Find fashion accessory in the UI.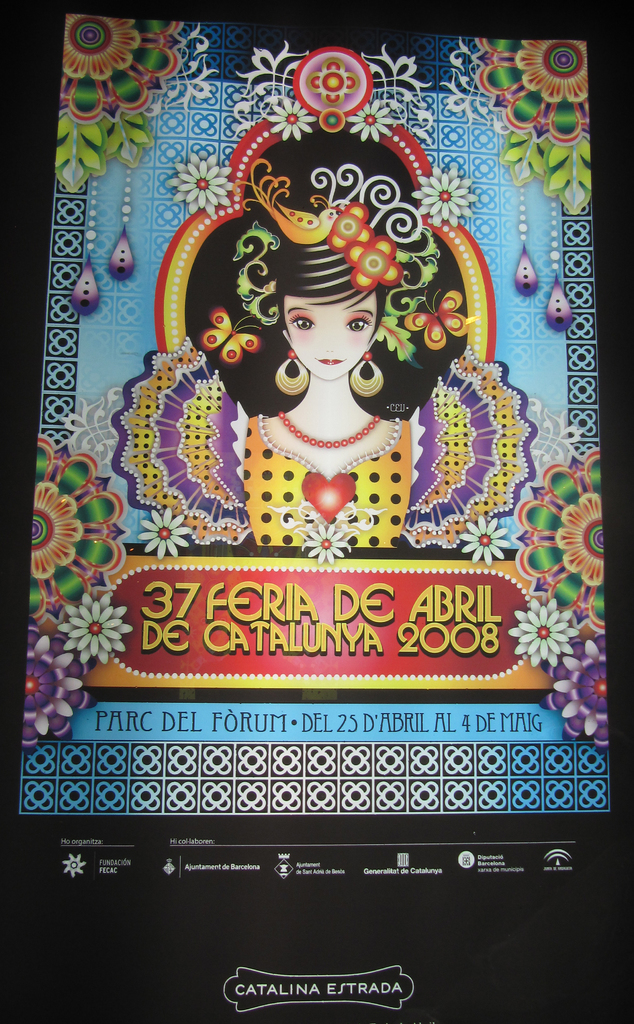
UI element at box(310, 162, 423, 292).
